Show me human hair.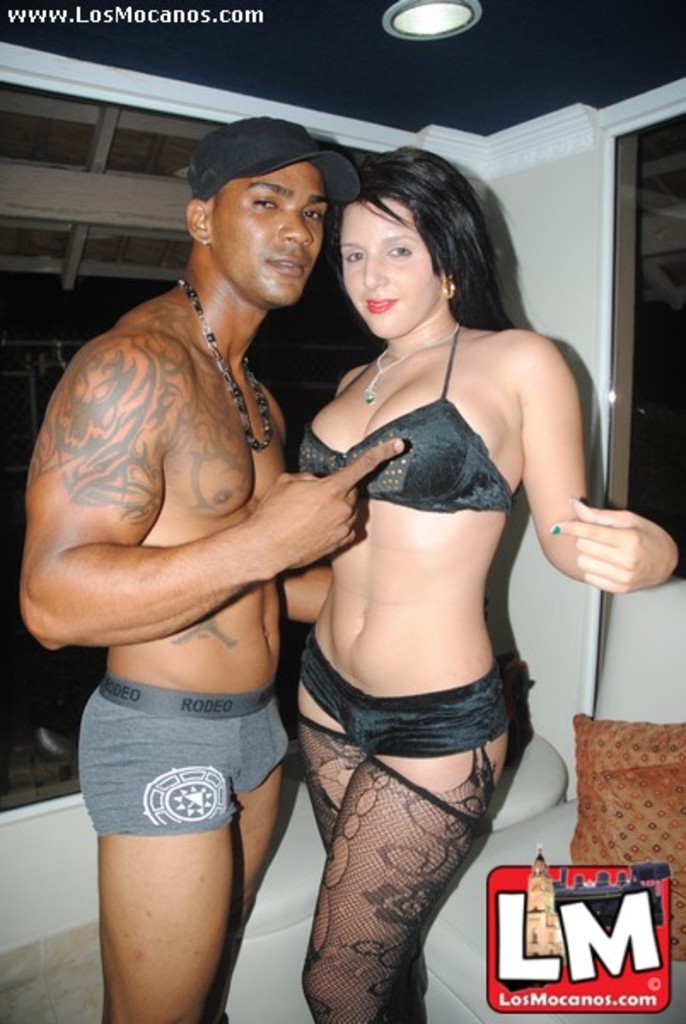
human hair is here: pyautogui.locateOnScreen(333, 133, 491, 345).
